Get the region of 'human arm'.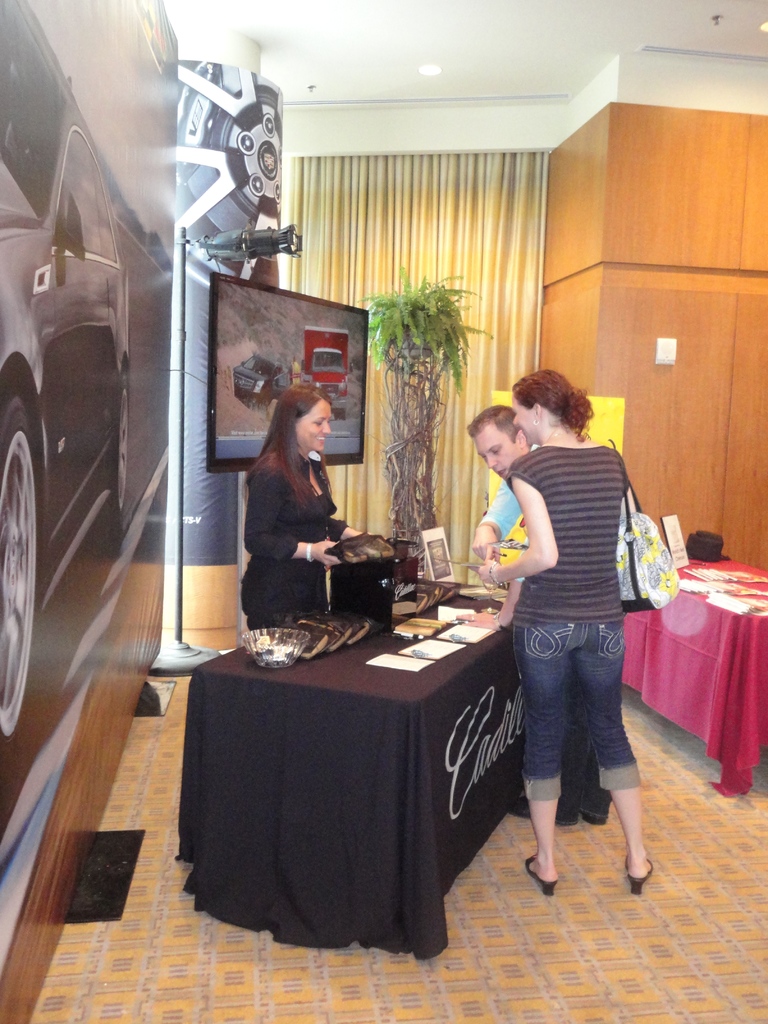
[476,466,554,579].
